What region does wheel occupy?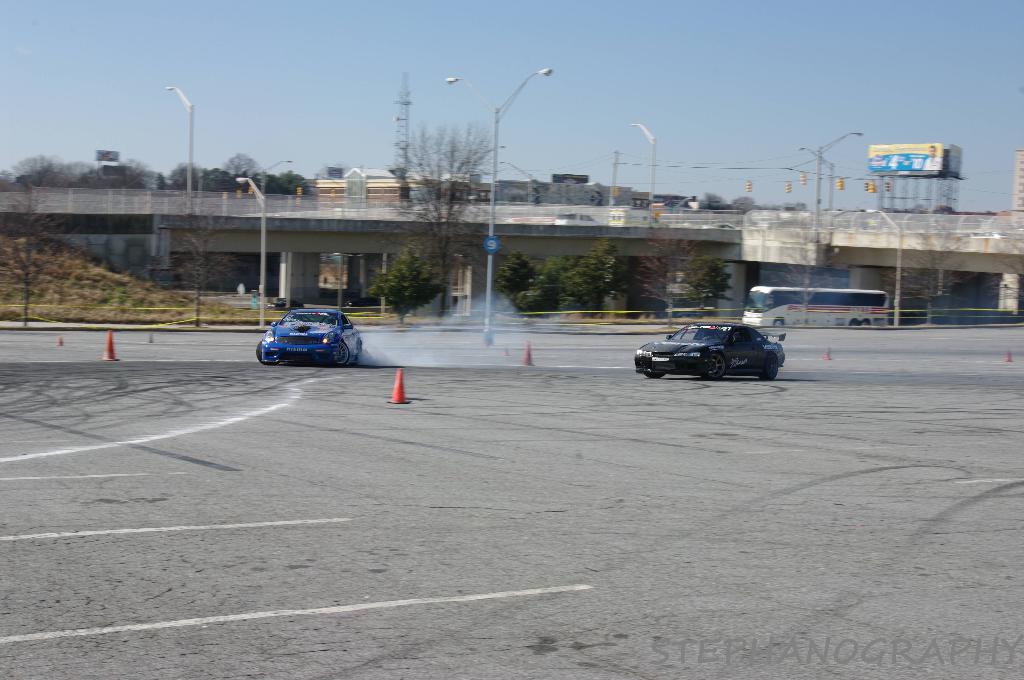
Rect(859, 322, 870, 326).
